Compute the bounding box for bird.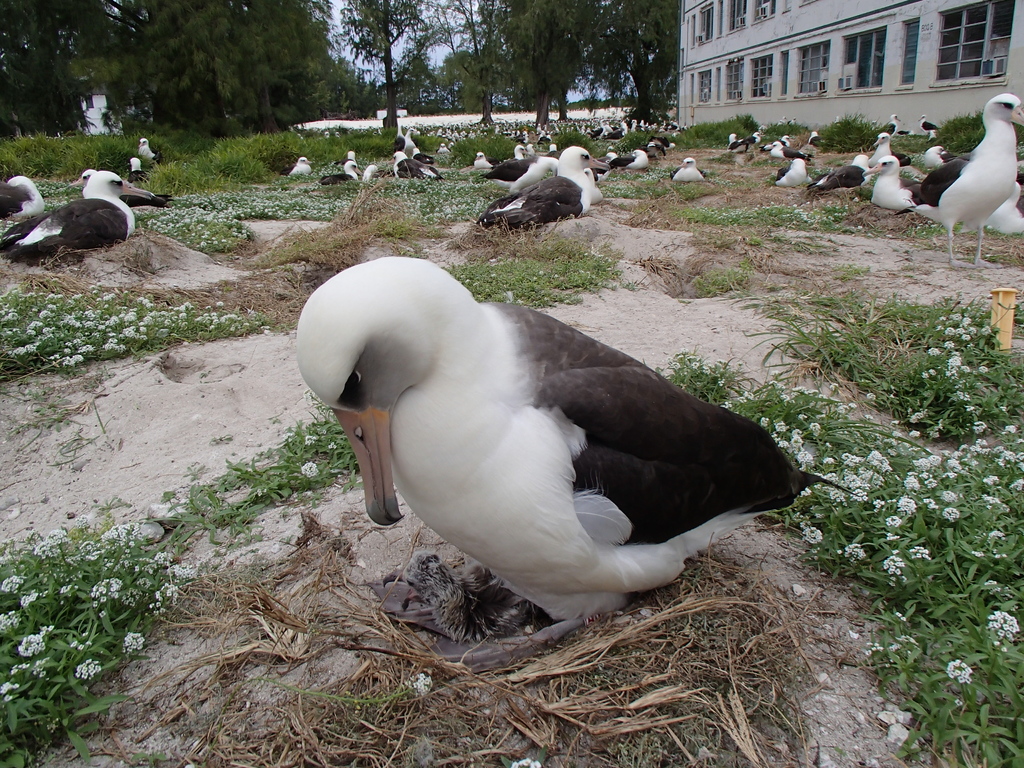
436:145:447:153.
